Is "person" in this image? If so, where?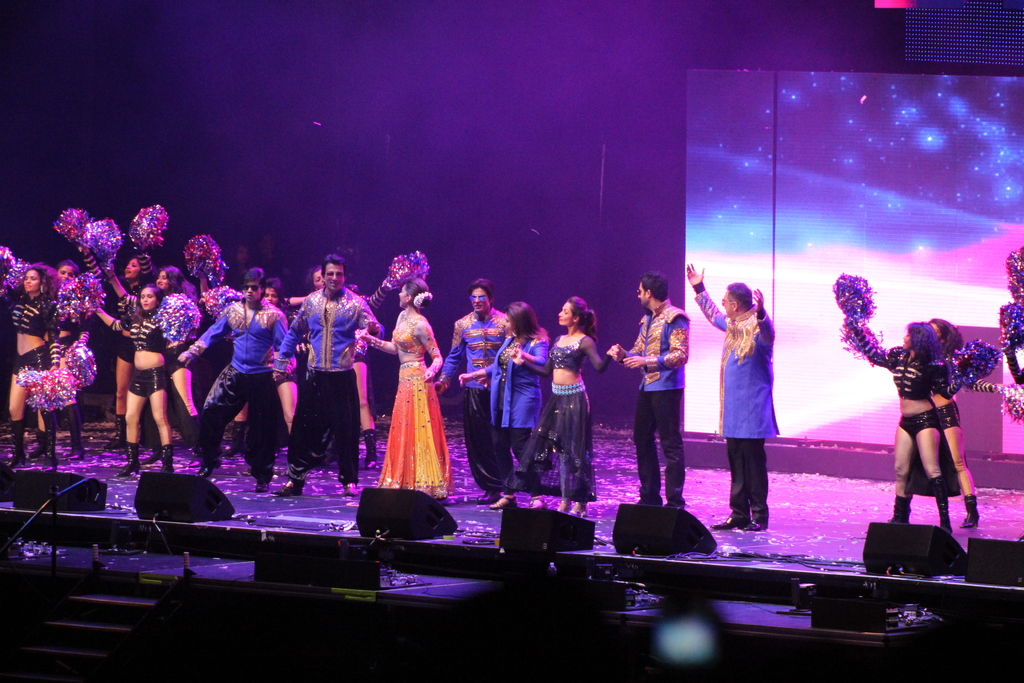
Yes, at l=686, t=260, r=781, b=534.
